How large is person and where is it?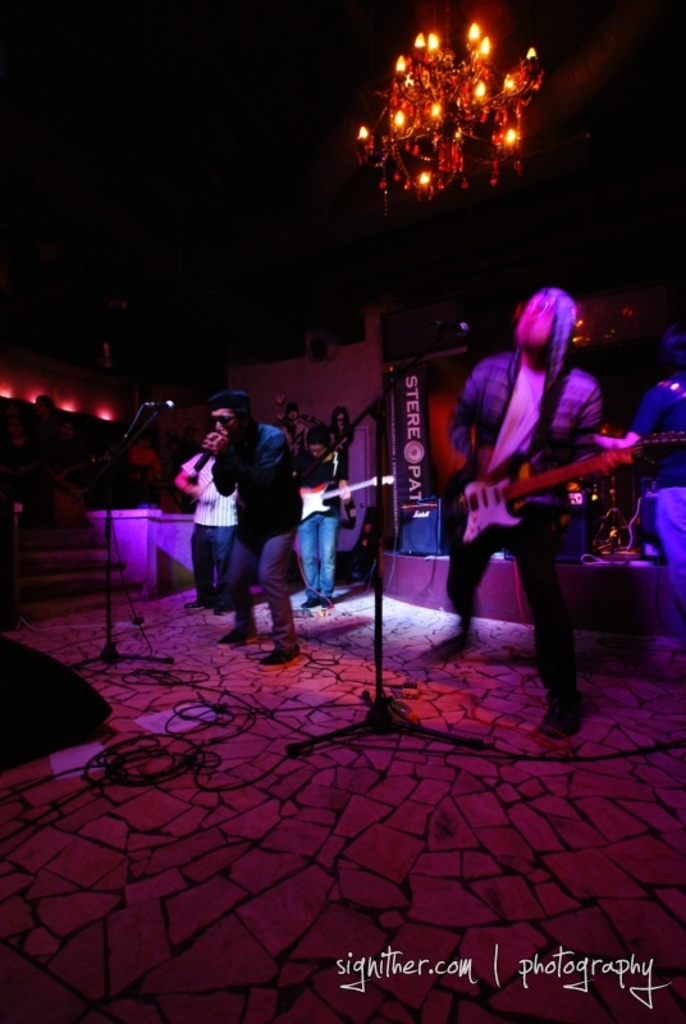
Bounding box: l=173, t=448, r=243, b=616.
